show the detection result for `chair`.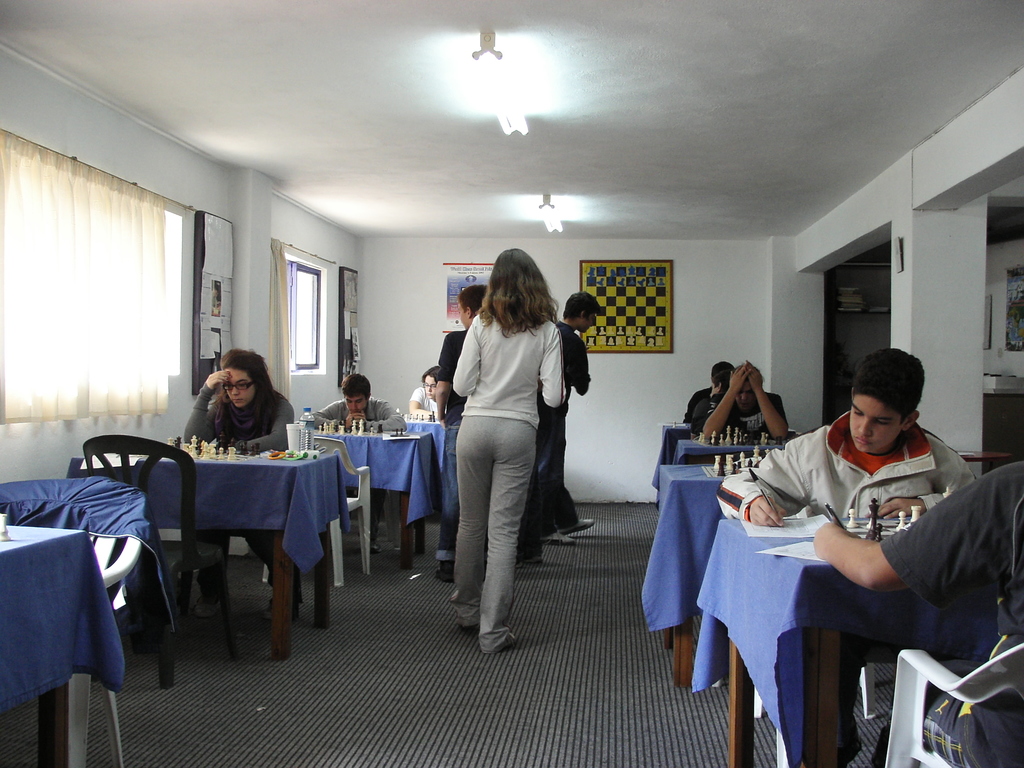
x1=0, y1=475, x2=149, y2=767.
